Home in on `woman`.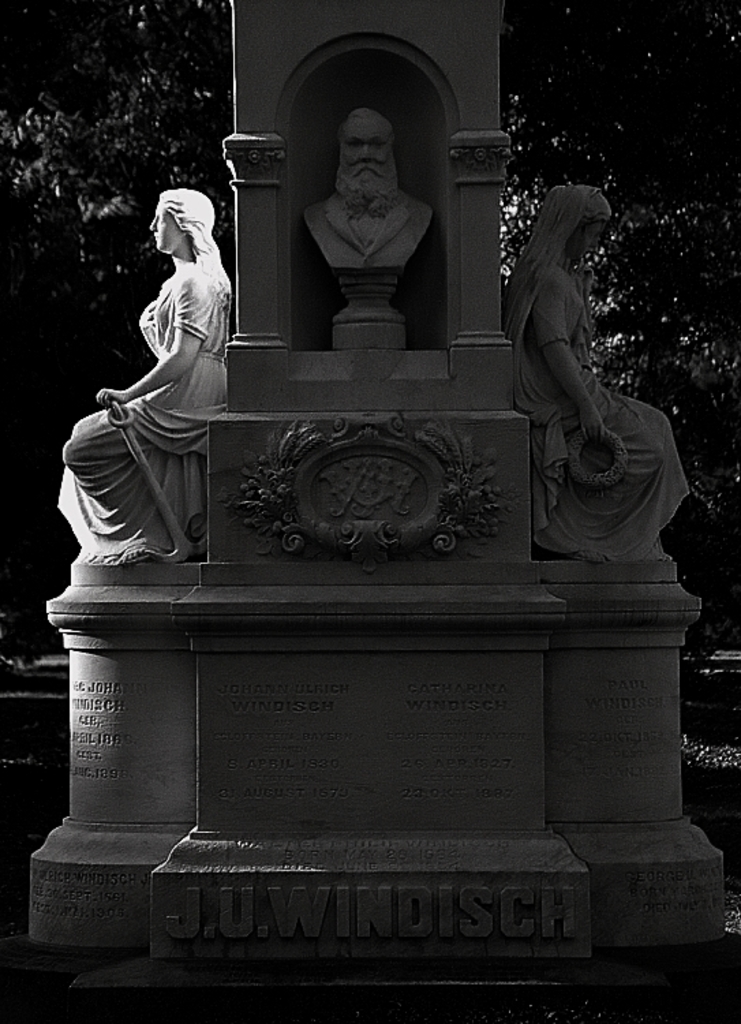
Homed in at rect(487, 135, 673, 561).
